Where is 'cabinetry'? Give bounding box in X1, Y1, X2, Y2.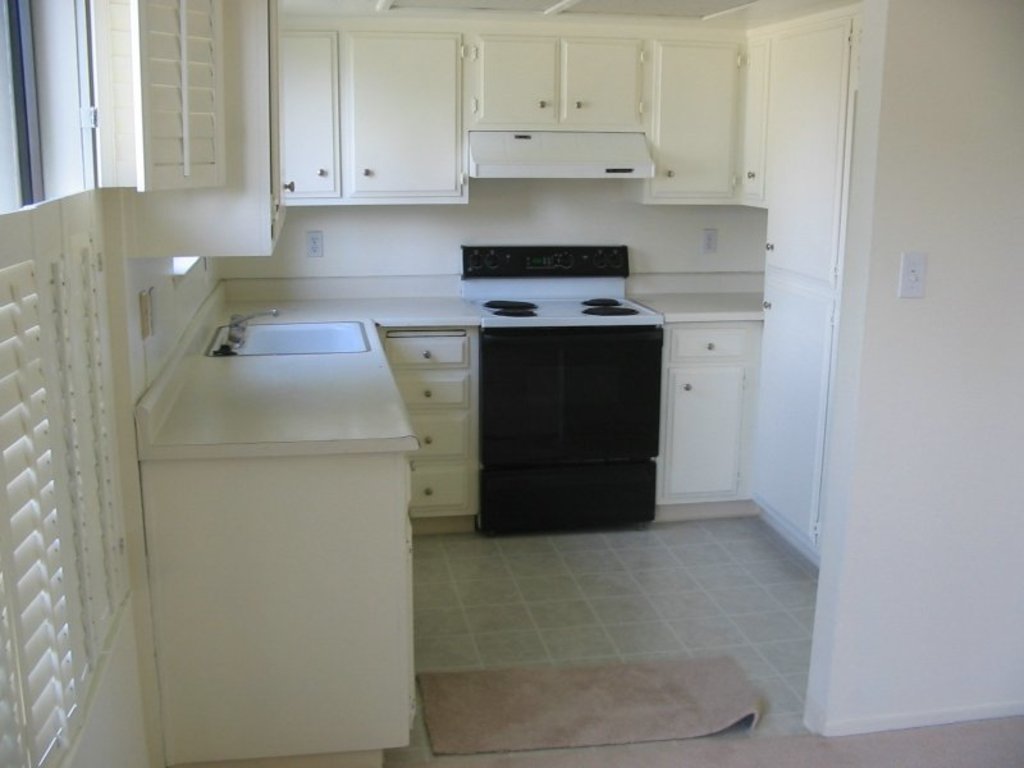
143, 209, 765, 767.
